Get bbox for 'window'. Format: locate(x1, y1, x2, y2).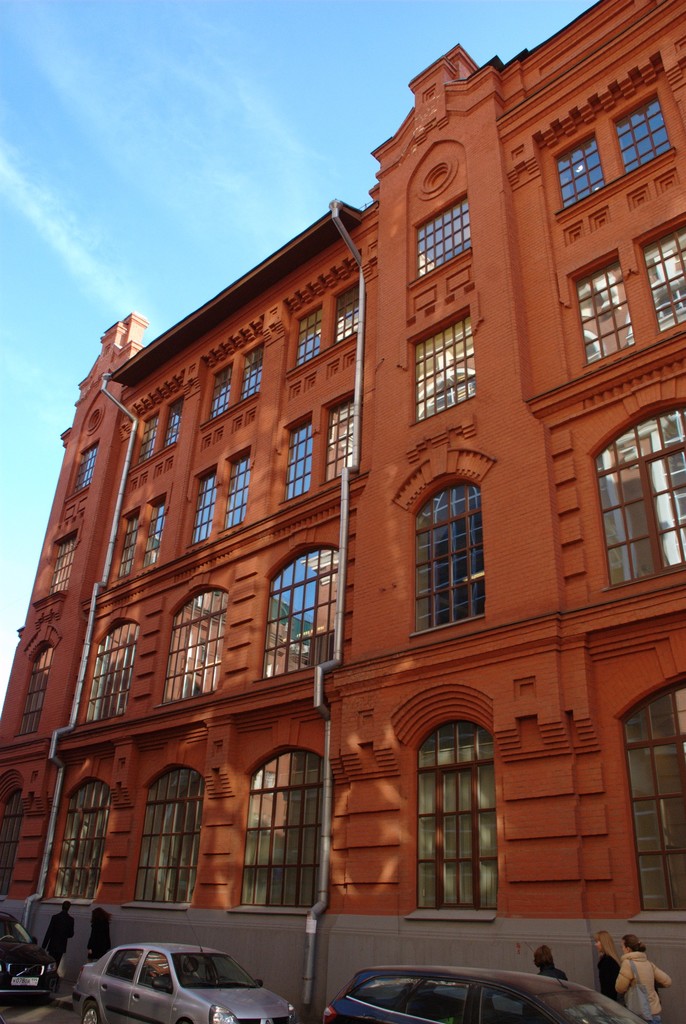
locate(630, 92, 685, 178).
